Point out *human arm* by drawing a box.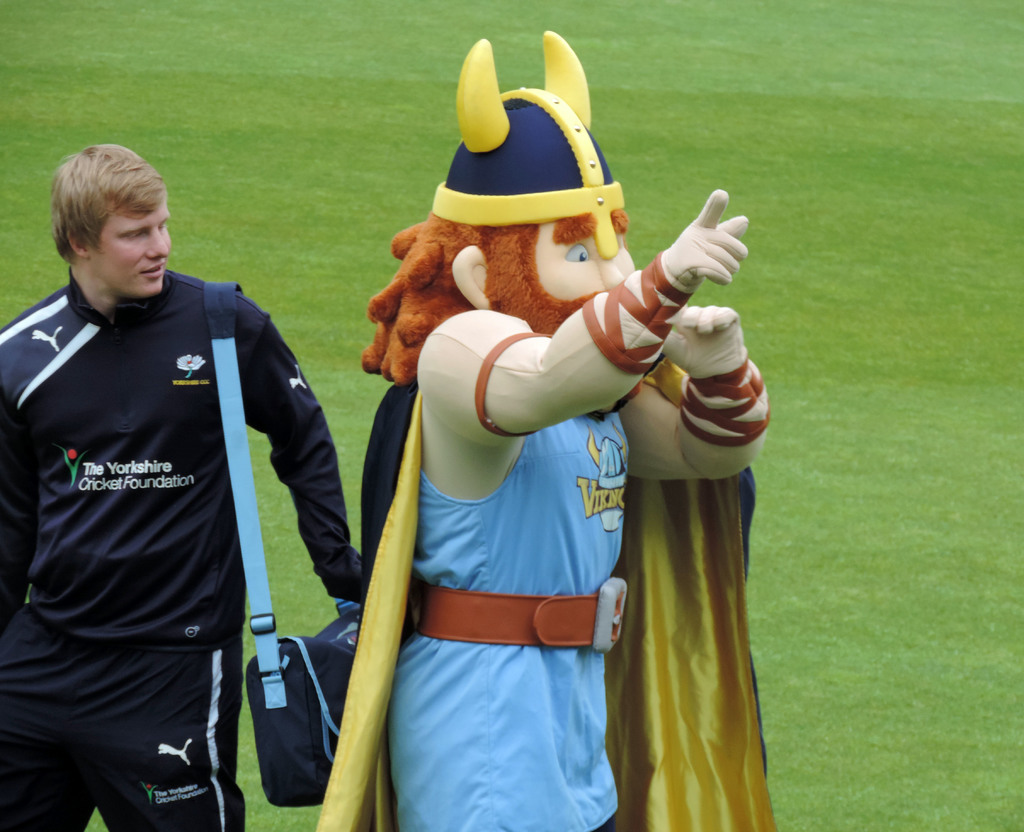
<bbox>421, 199, 747, 442</bbox>.
